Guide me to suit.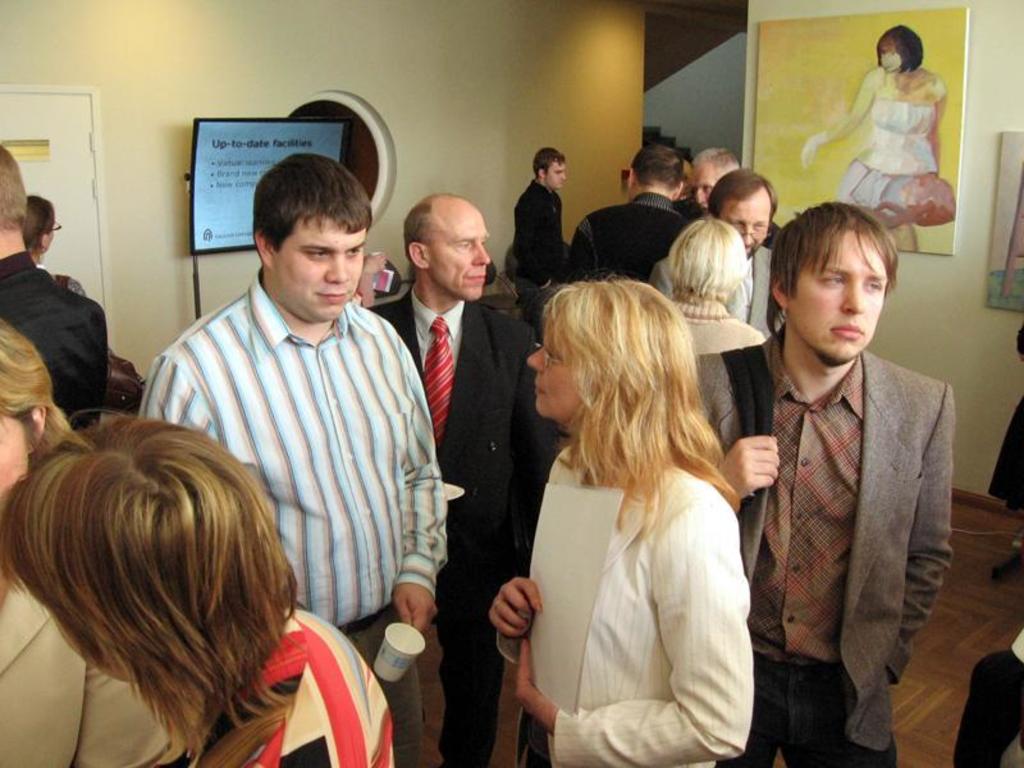
Guidance: detection(366, 285, 536, 767).
